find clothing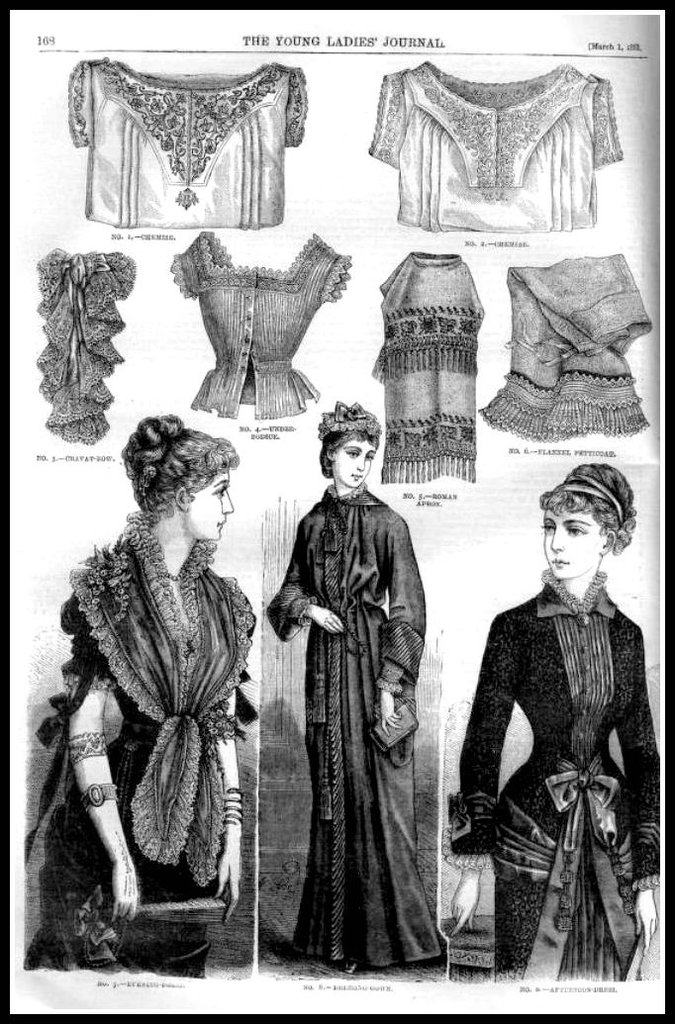
detection(62, 61, 304, 230)
